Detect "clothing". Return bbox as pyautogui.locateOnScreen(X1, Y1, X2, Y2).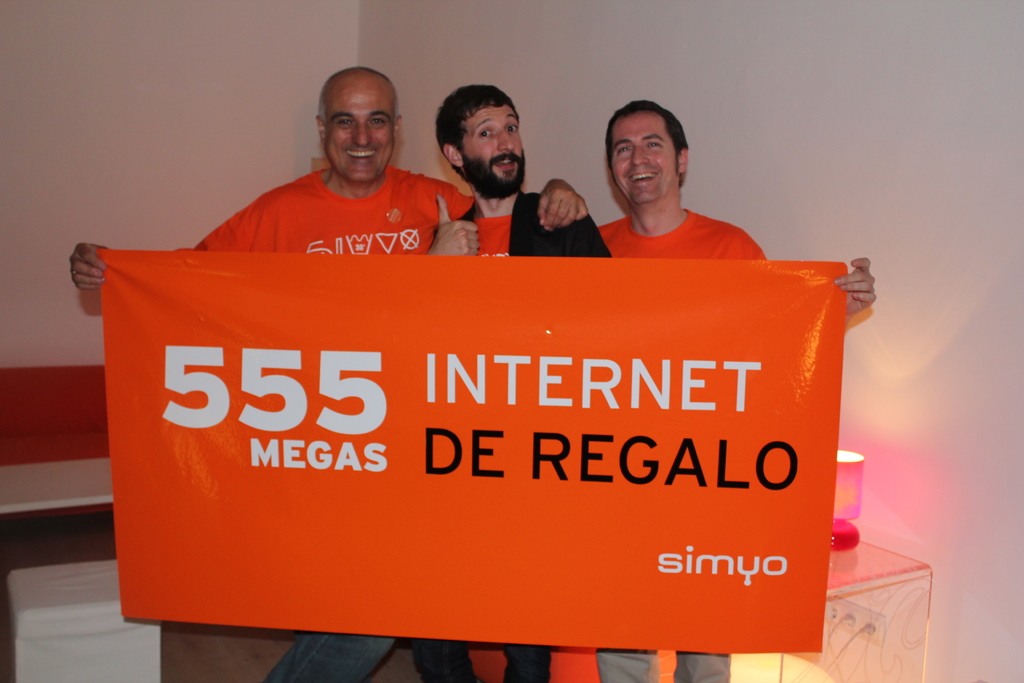
pyautogui.locateOnScreen(436, 180, 603, 682).
